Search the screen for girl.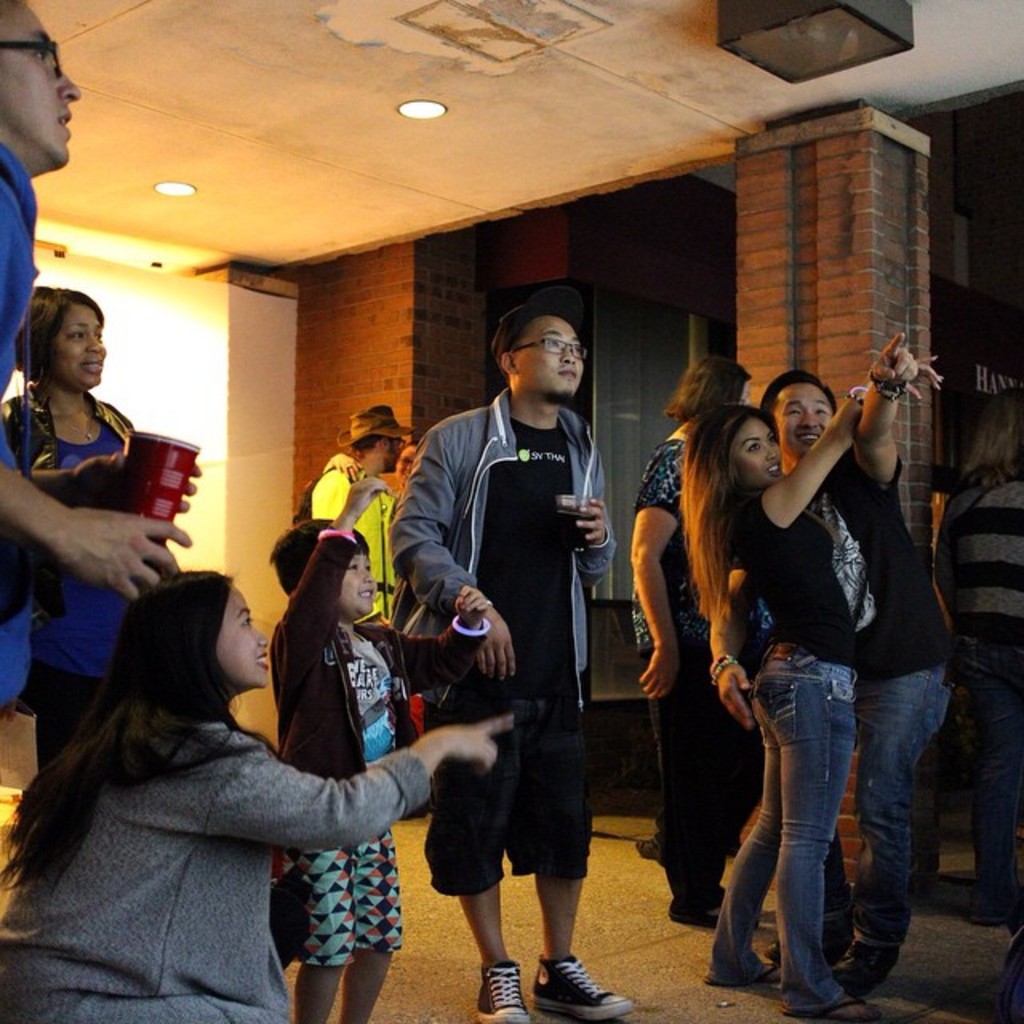
Found at [0,581,522,1022].
